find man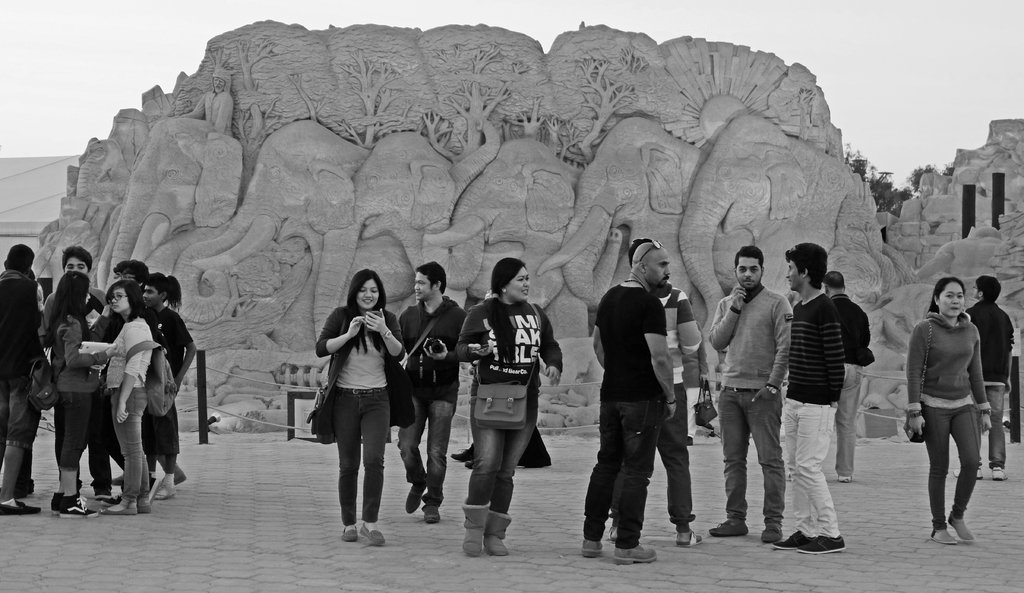
locate(586, 240, 687, 561)
